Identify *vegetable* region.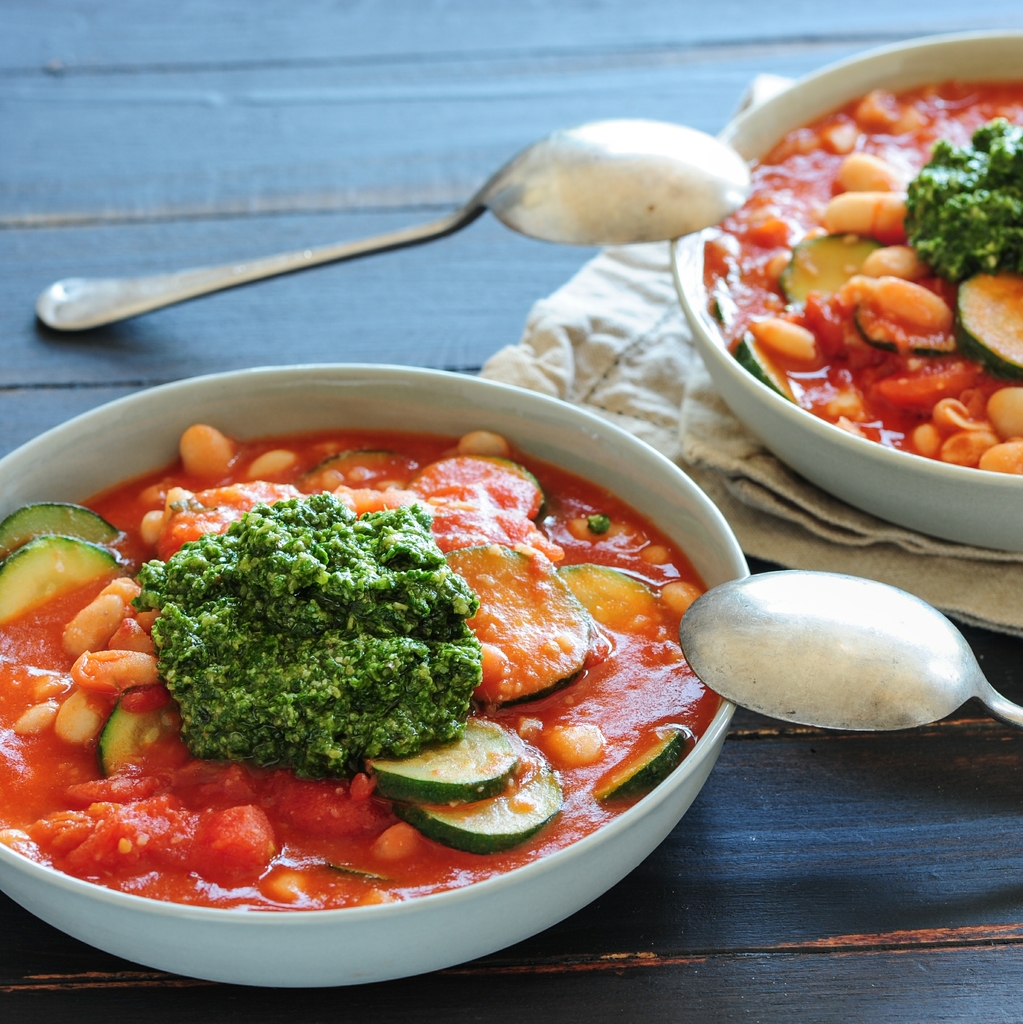
Region: [562, 564, 676, 633].
